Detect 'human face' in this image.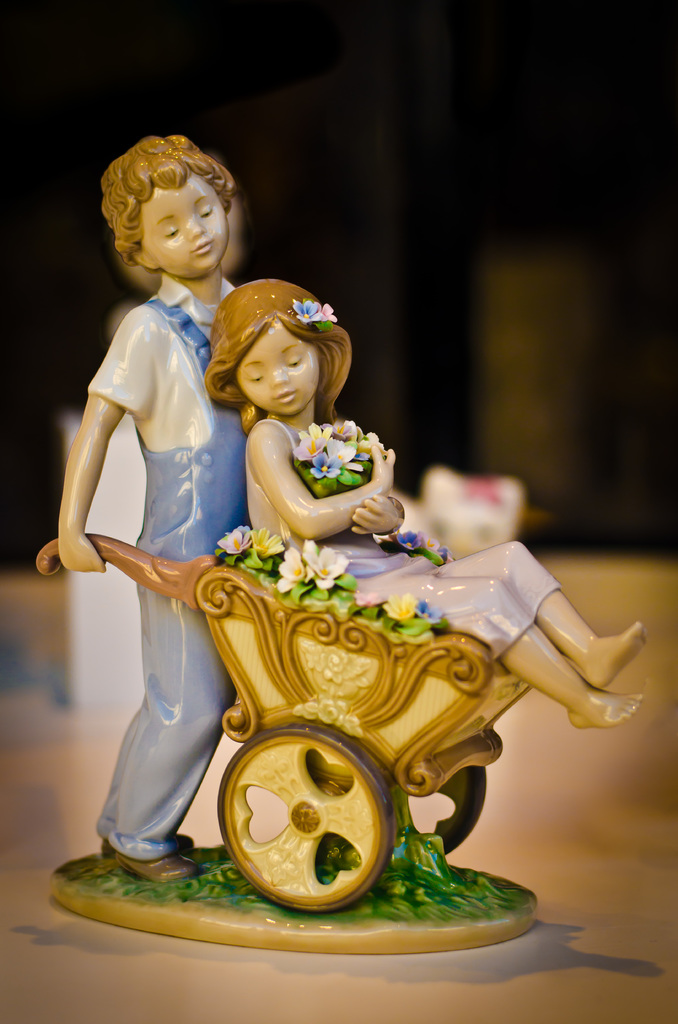
Detection: select_region(140, 172, 227, 280).
